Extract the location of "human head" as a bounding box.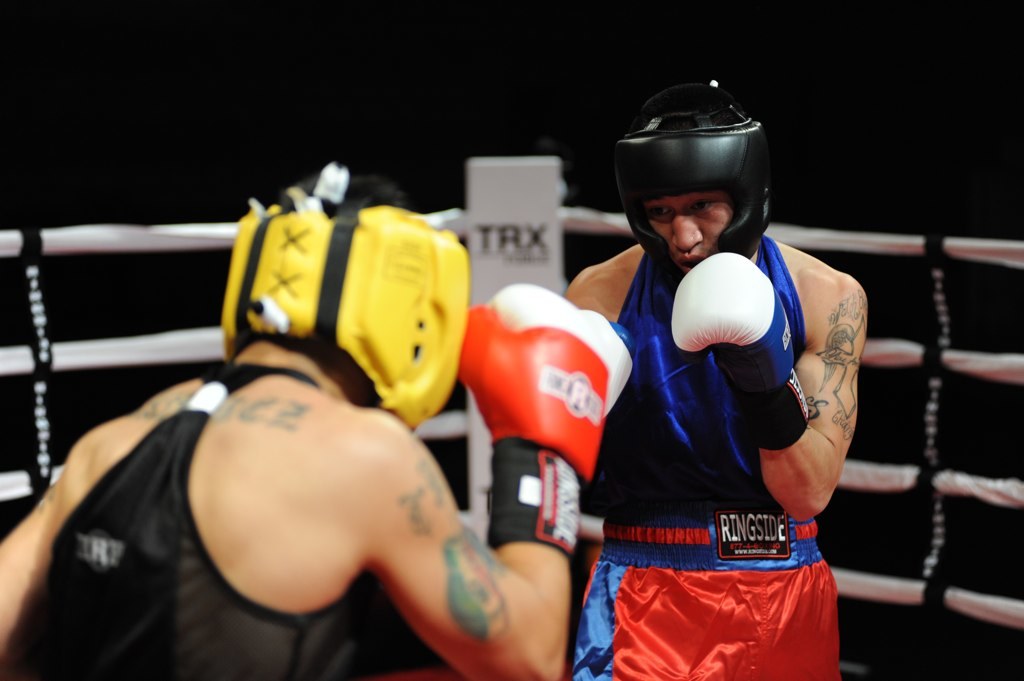
<box>614,85,782,288</box>.
